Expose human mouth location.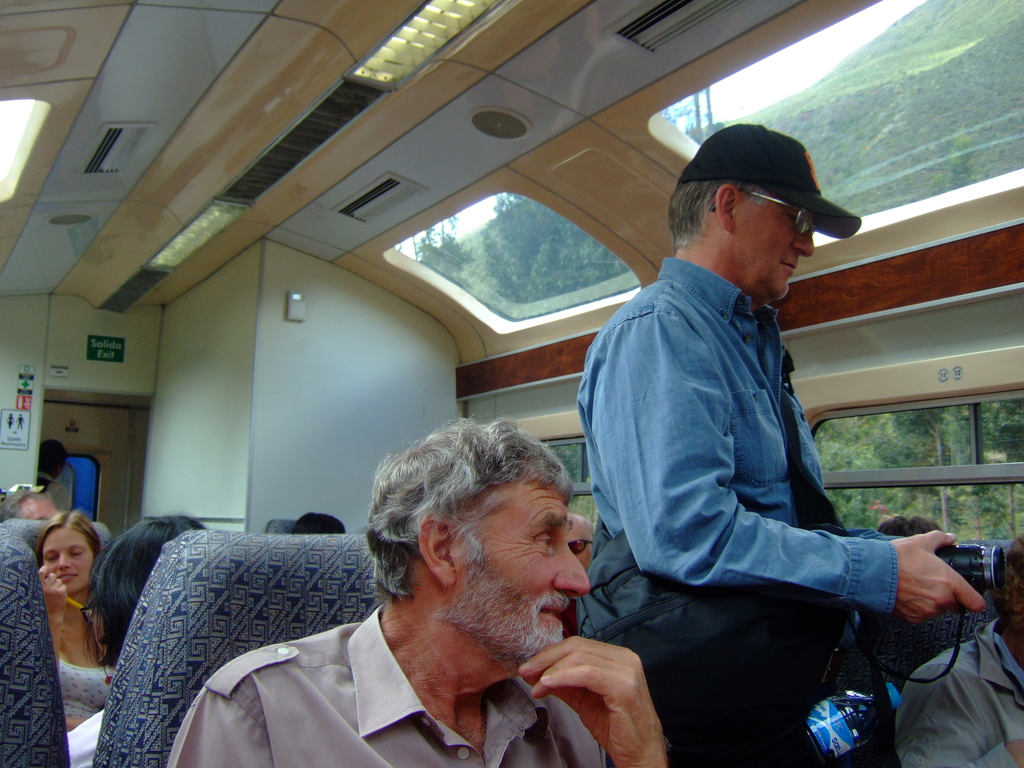
Exposed at (x1=535, y1=600, x2=571, y2=624).
